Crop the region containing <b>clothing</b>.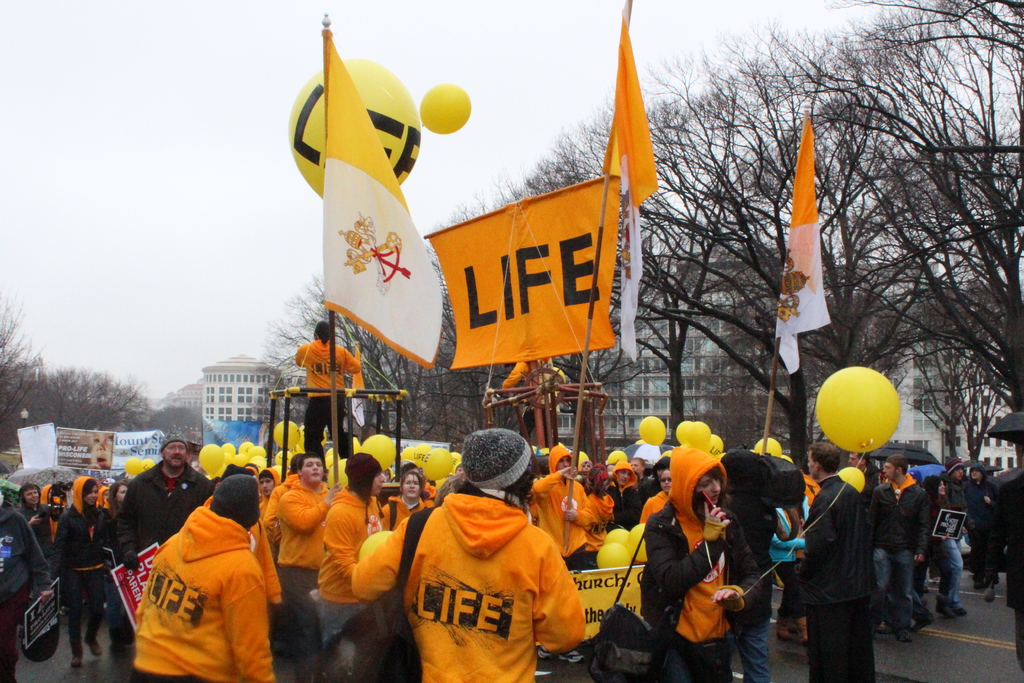
Crop region: bbox(113, 457, 209, 671).
